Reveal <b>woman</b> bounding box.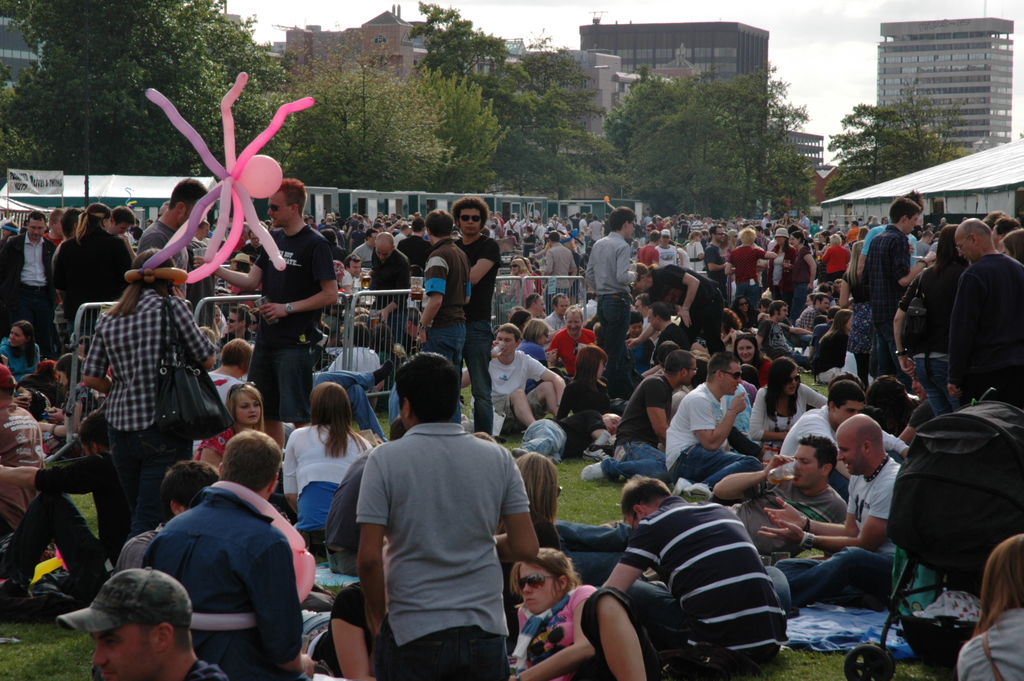
Revealed: box=[890, 224, 970, 422].
